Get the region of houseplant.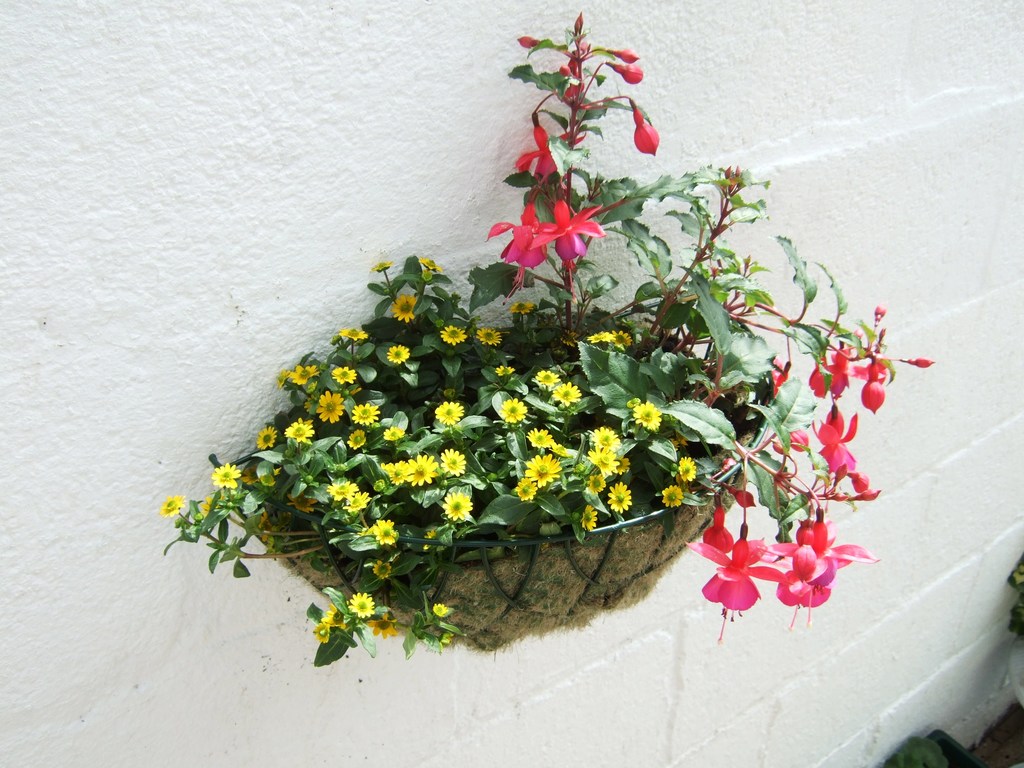
157:8:943:668.
